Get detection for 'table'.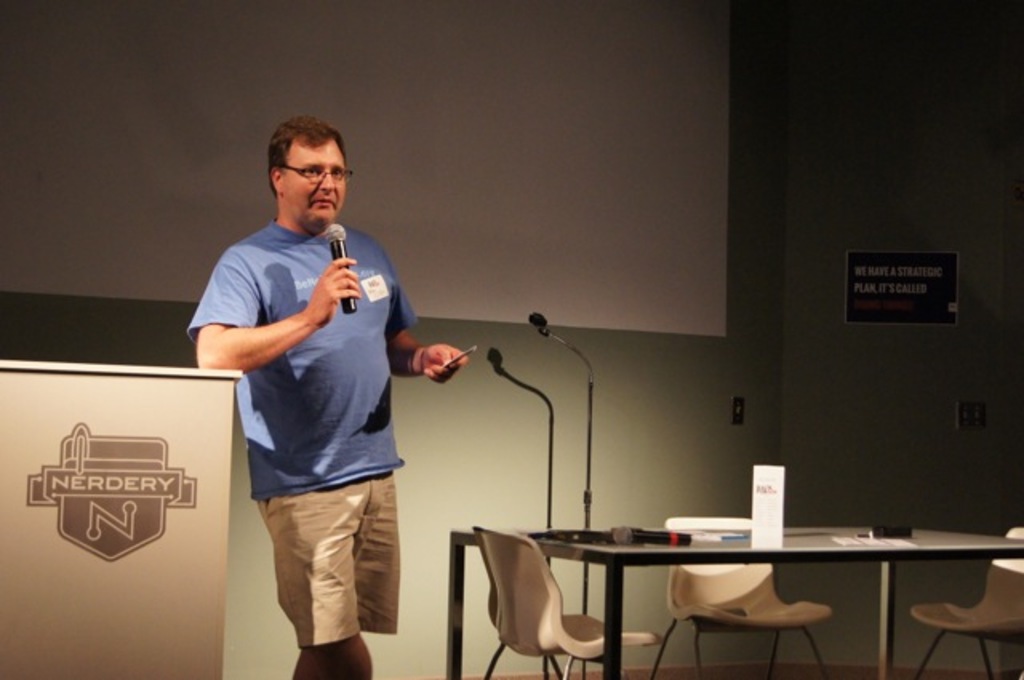
Detection: bbox=(445, 514, 1022, 677).
